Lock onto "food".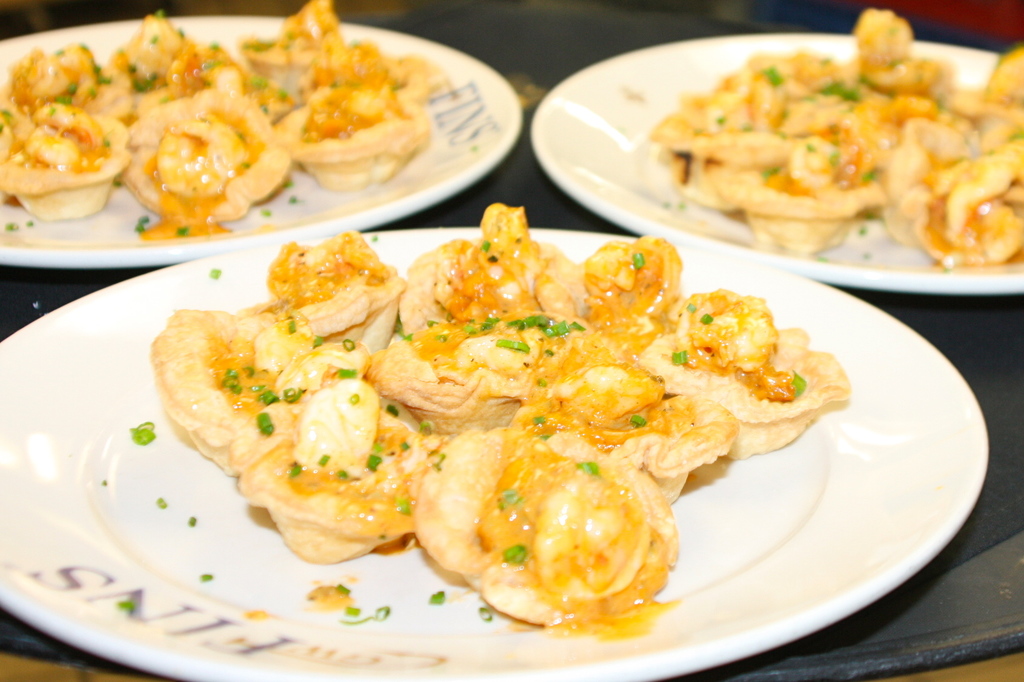
Locked: <region>0, 0, 445, 240</region>.
